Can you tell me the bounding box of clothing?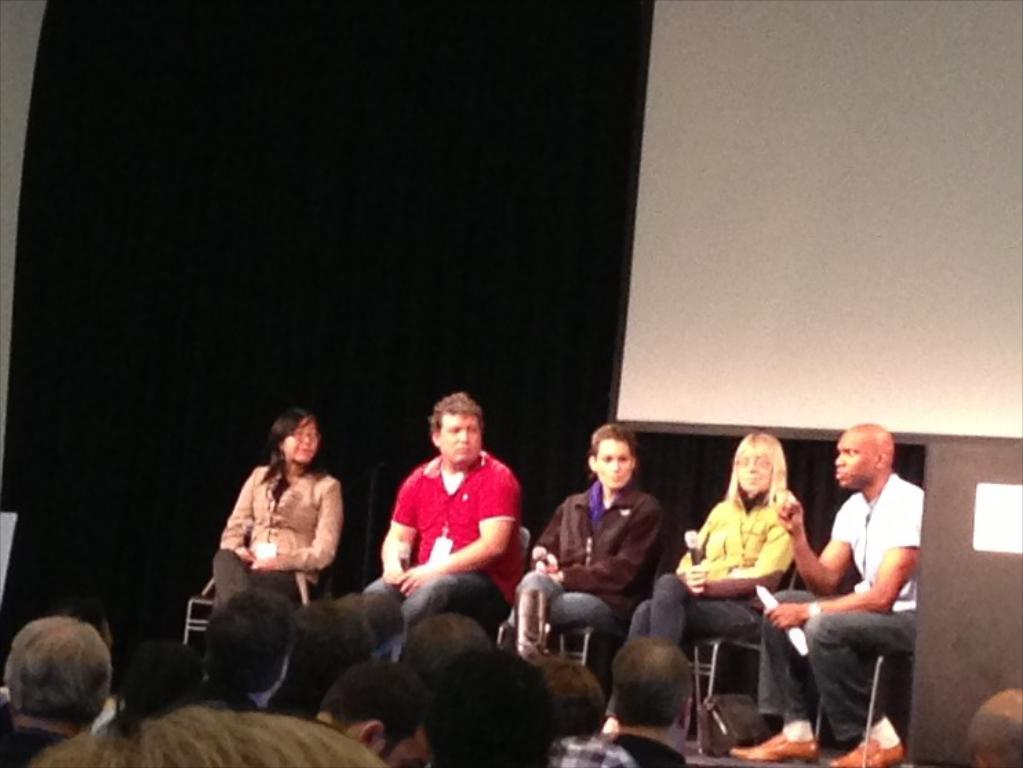
215/469/343/616.
